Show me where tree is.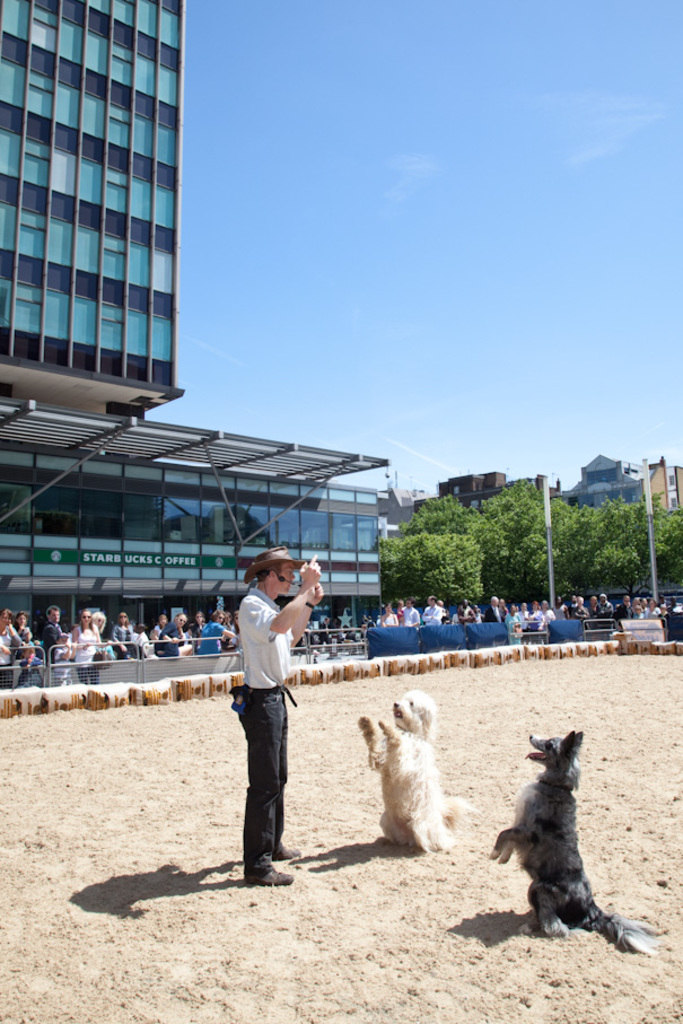
tree is at (left=478, top=474, right=573, bottom=612).
